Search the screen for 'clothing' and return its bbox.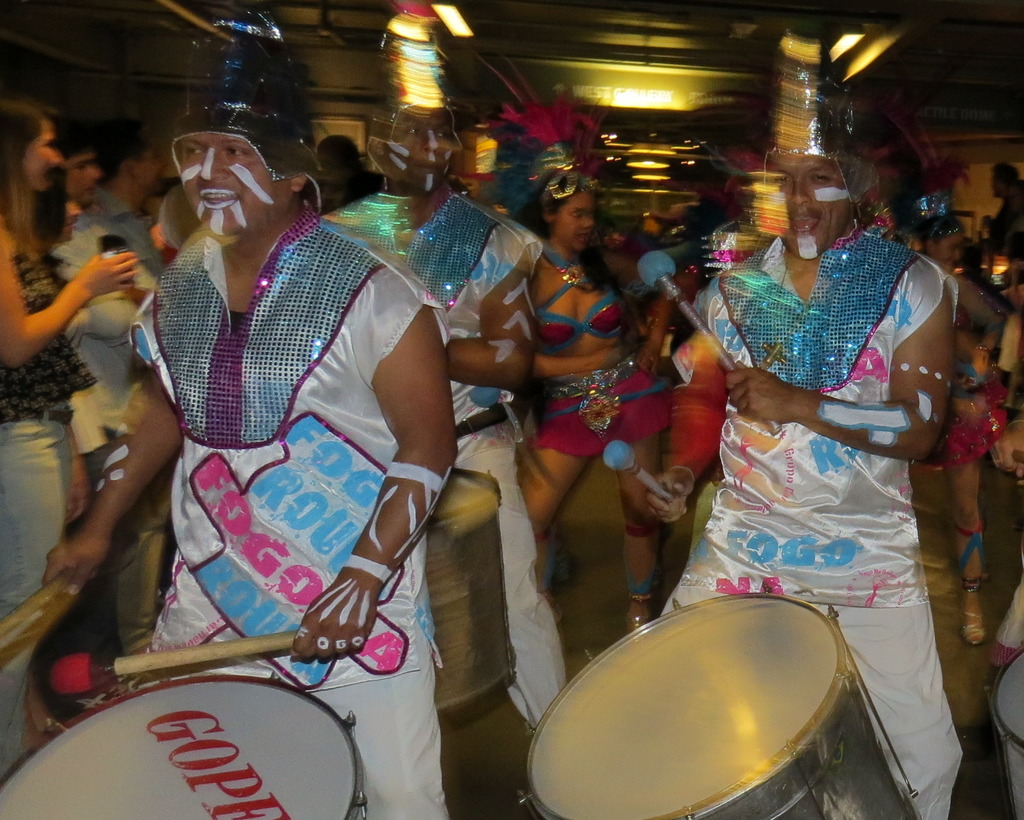
Found: (936, 331, 1001, 466).
